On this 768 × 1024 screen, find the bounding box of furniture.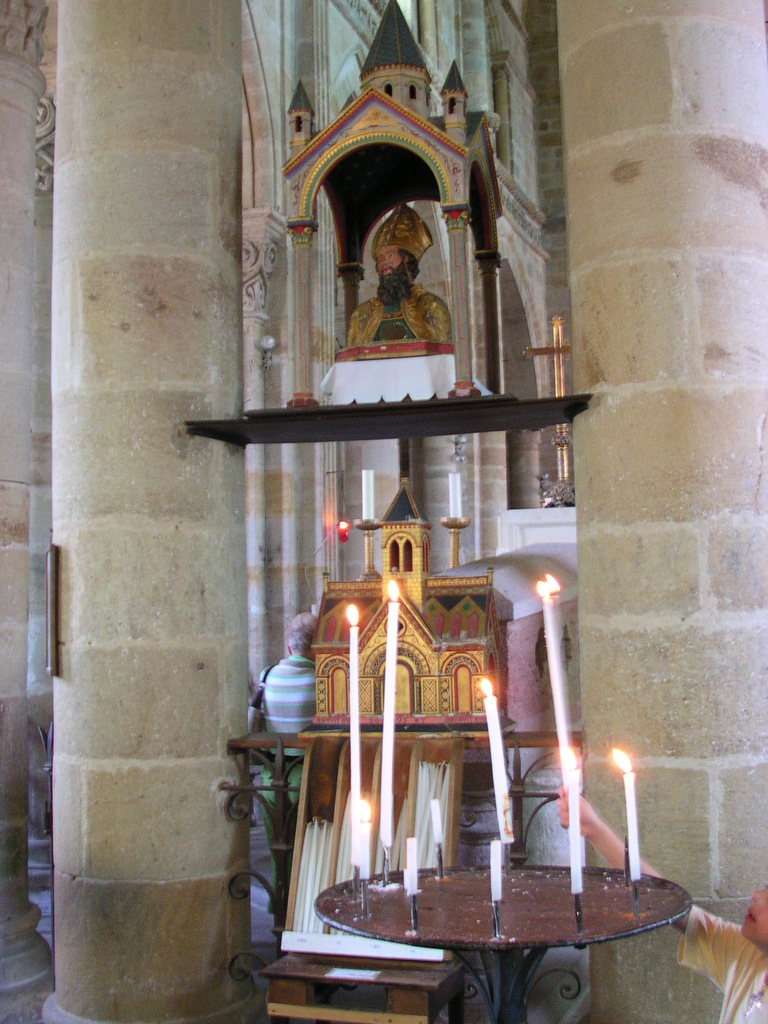
Bounding box: [216, 725, 585, 1023].
